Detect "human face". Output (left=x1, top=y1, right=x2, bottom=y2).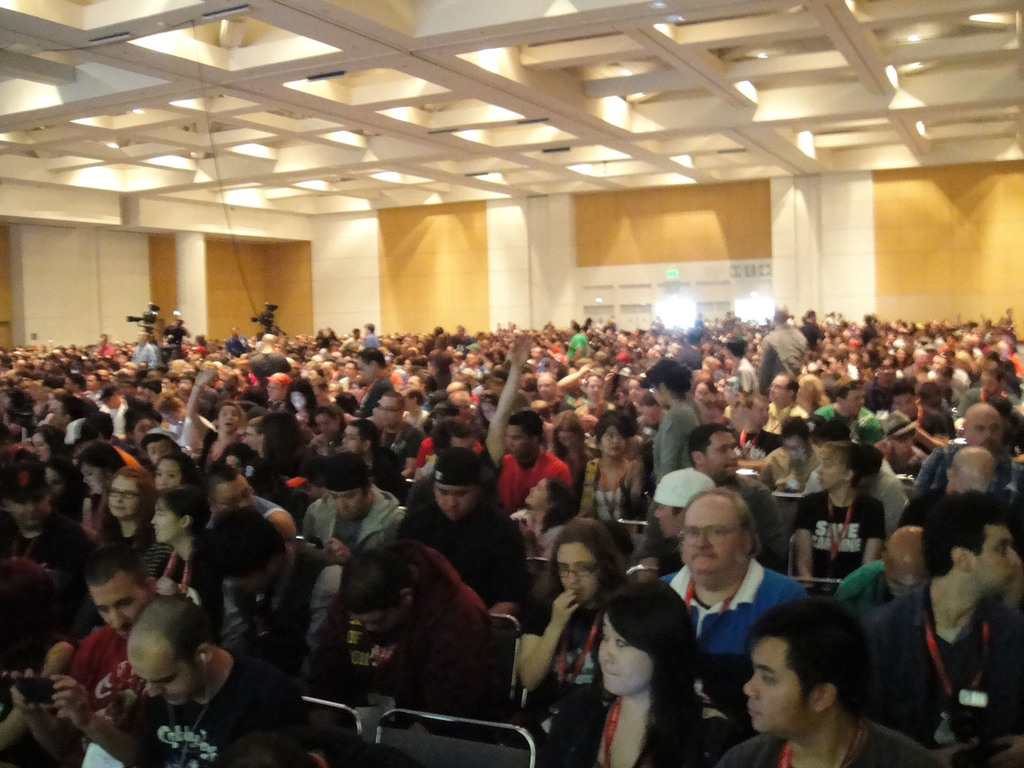
(left=106, top=481, right=138, bottom=514).
